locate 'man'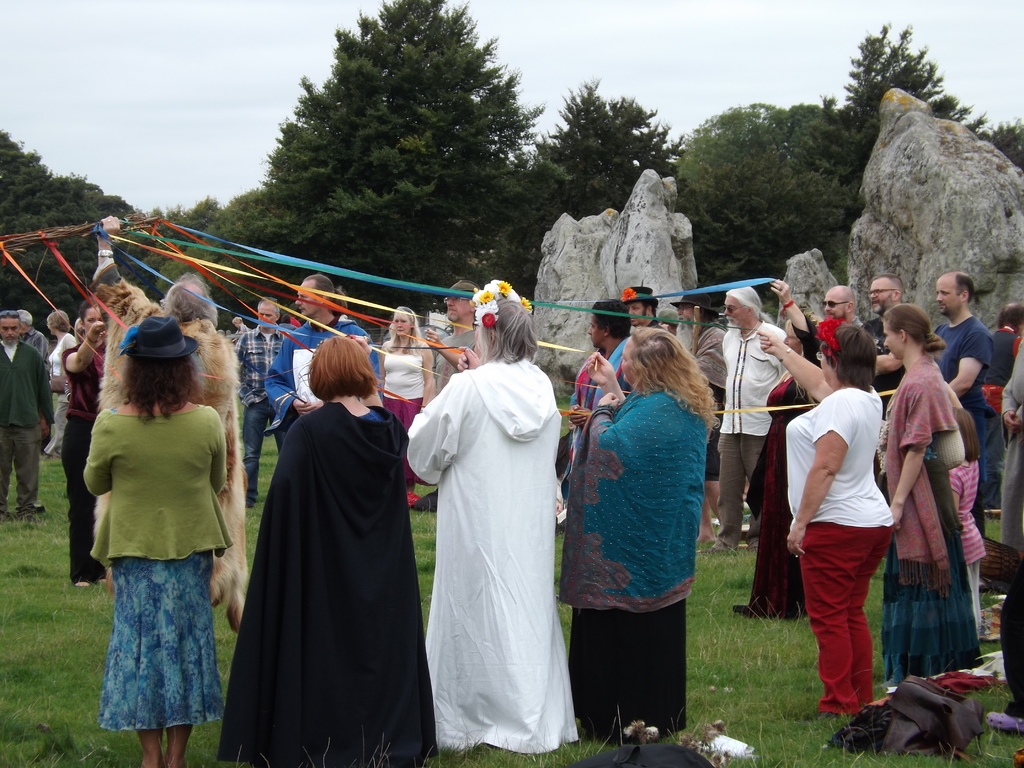
pyautogui.locateOnScreen(0, 308, 54, 524)
